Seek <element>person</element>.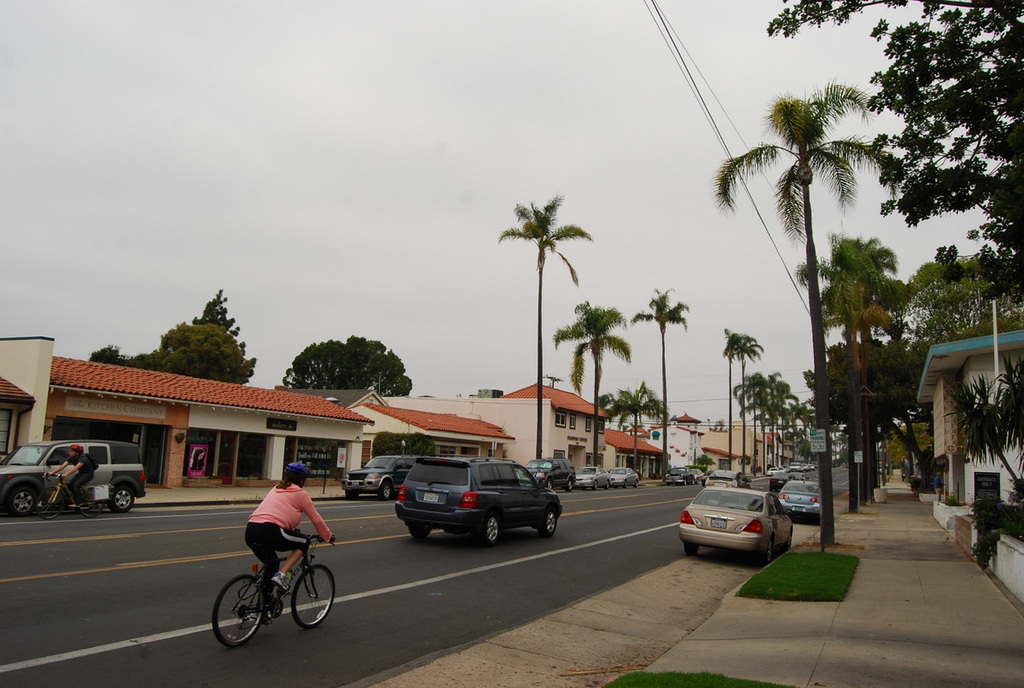
x1=934, y1=469, x2=945, y2=503.
